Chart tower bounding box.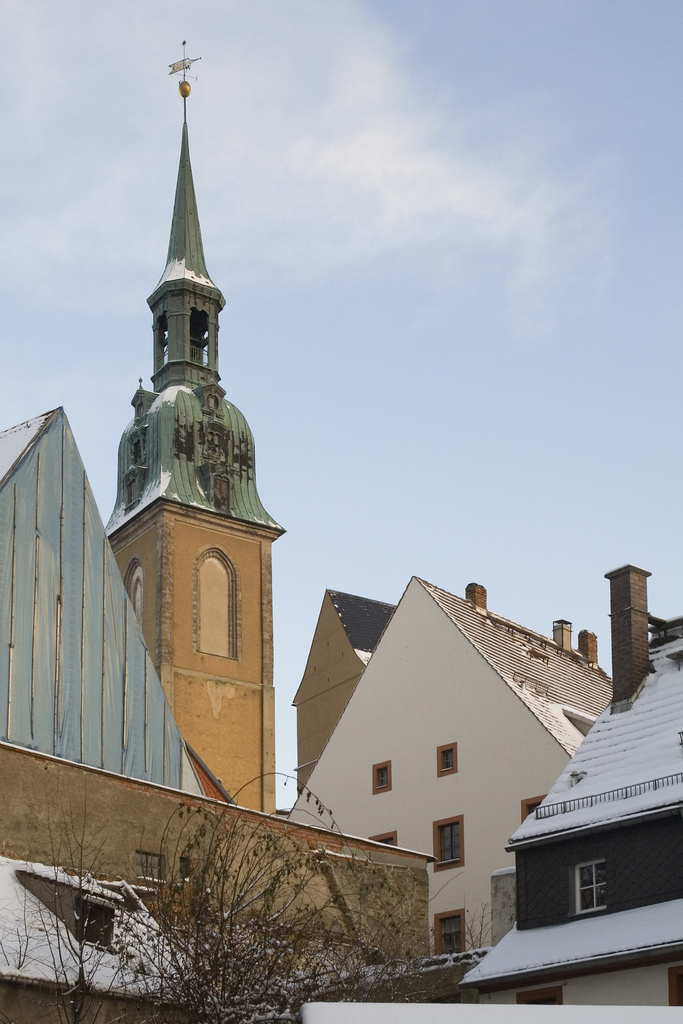
Charted: <bbox>95, 26, 286, 803</bbox>.
